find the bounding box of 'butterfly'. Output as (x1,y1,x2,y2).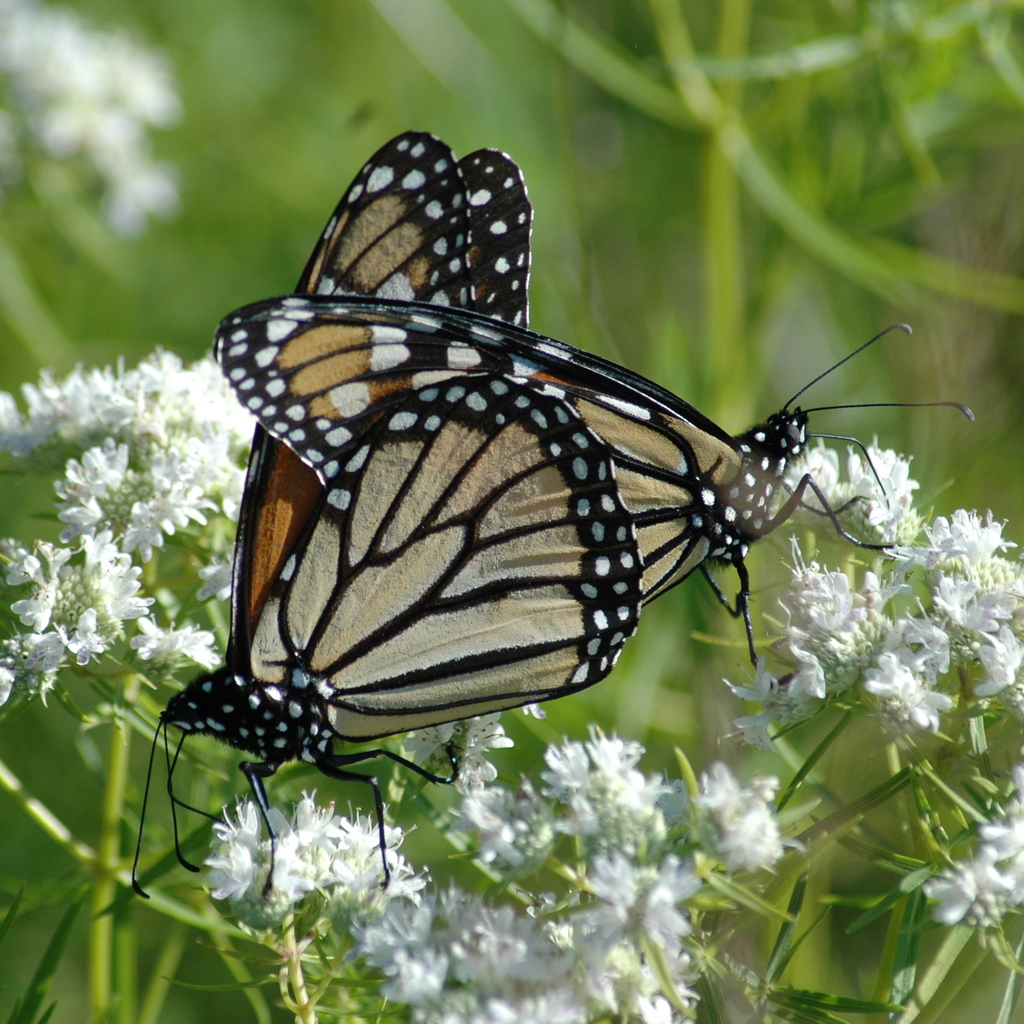
(212,298,978,660).
